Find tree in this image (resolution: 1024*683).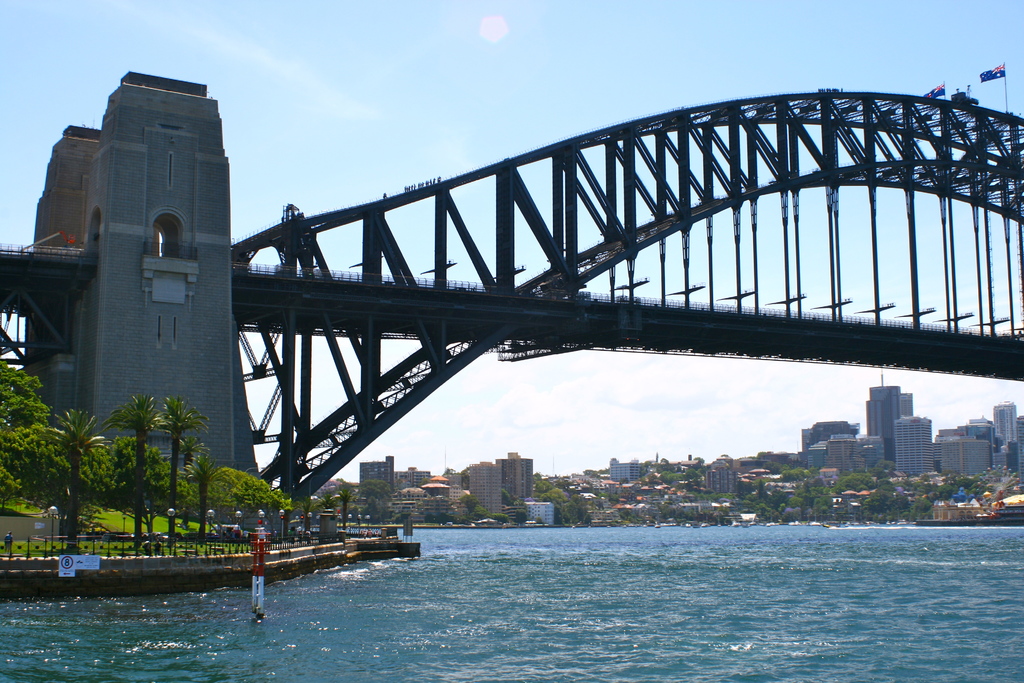
rect(561, 500, 579, 525).
